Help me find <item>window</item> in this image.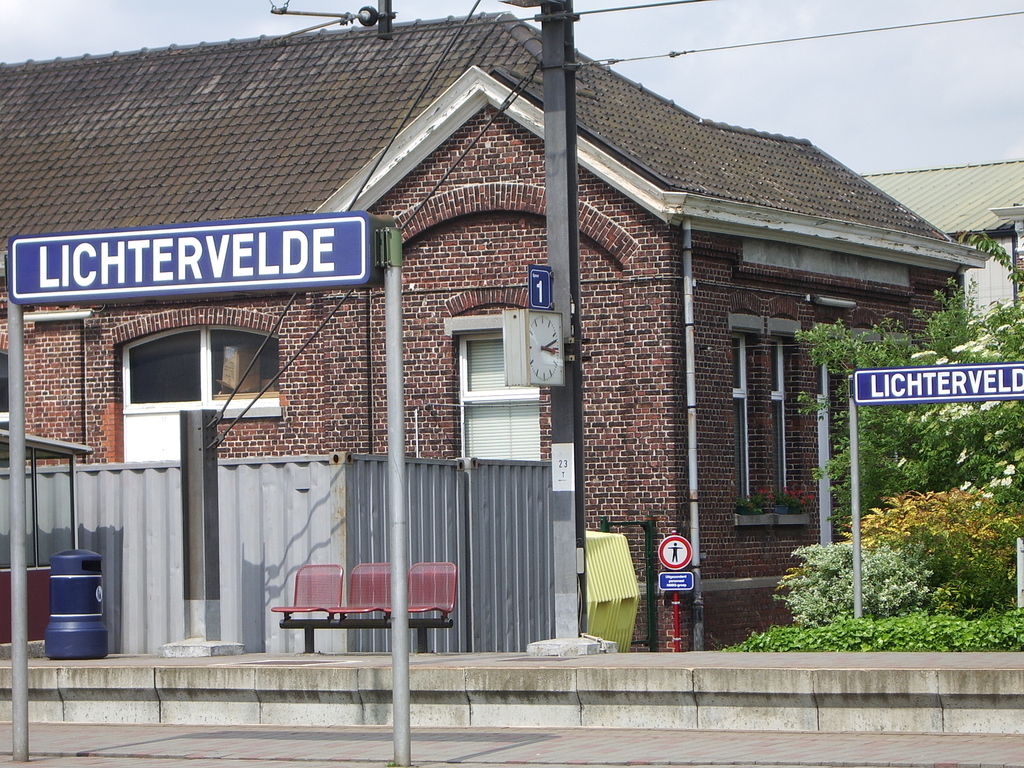
Found it: (left=731, top=336, right=755, bottom=515).
